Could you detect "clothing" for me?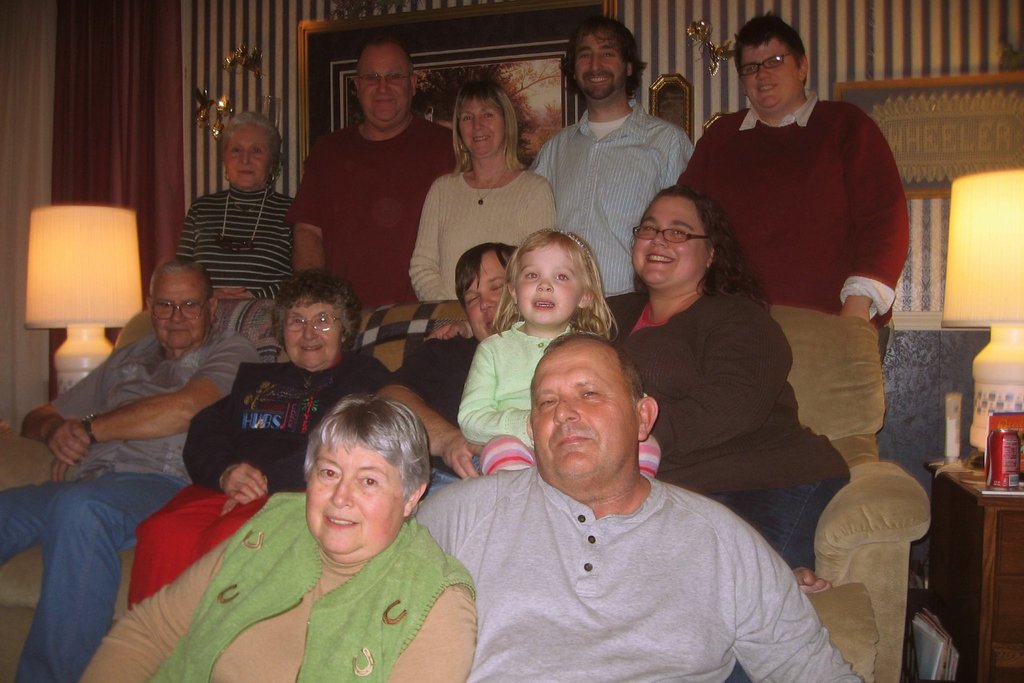
Detection result: {"x1": 131, "y1": 332, "x2": 428, "y2": 602}.
